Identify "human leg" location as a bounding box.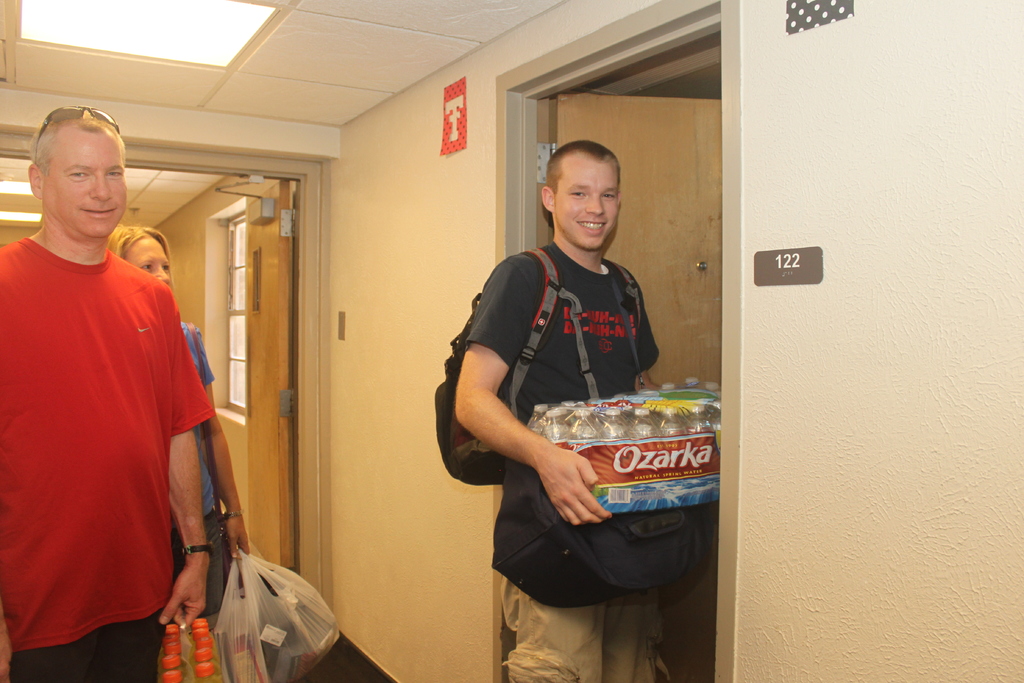
13:613:168:677.
